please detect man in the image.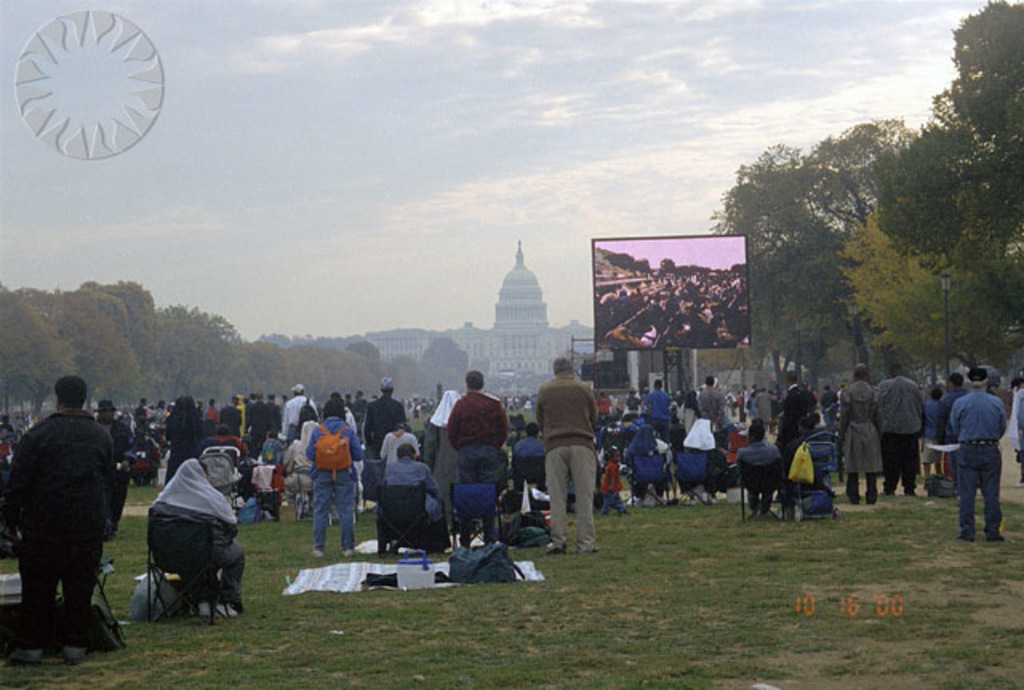
(x1=11, y1=368, x2=115, y2=666).
